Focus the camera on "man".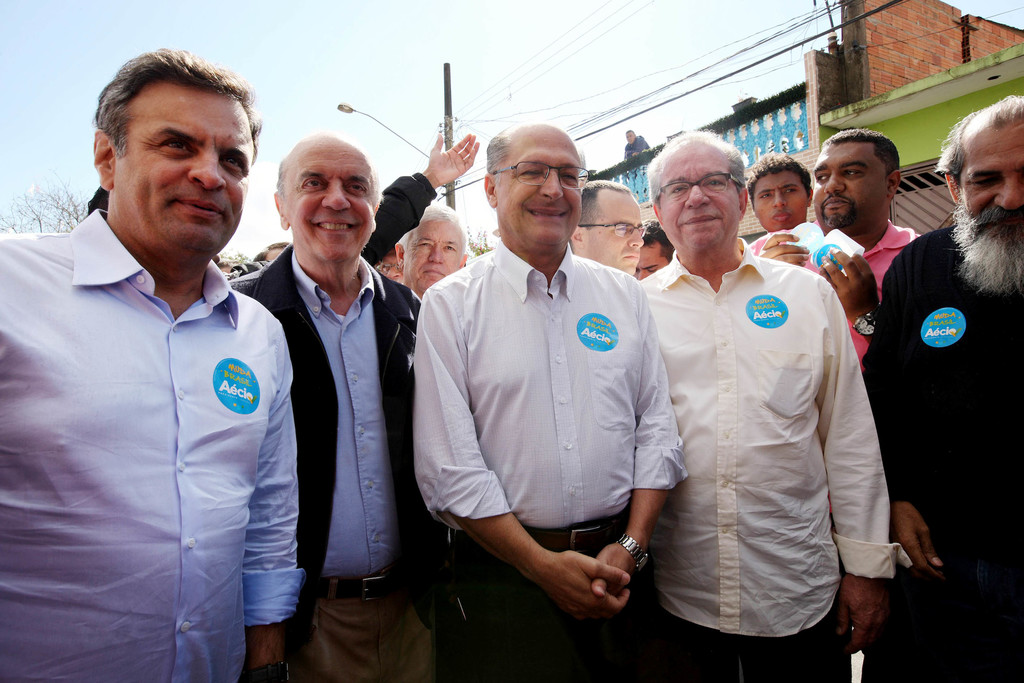
Focus region: 745:152:819:231.
